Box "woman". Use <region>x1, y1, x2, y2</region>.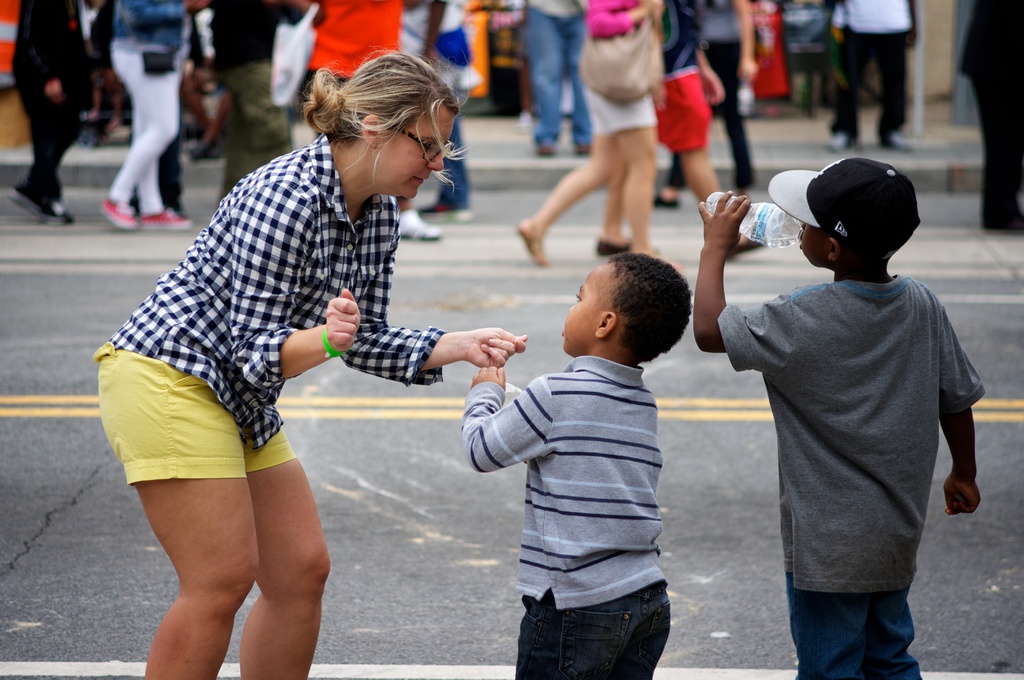
<region>511, 0, 664, 271</region>.
